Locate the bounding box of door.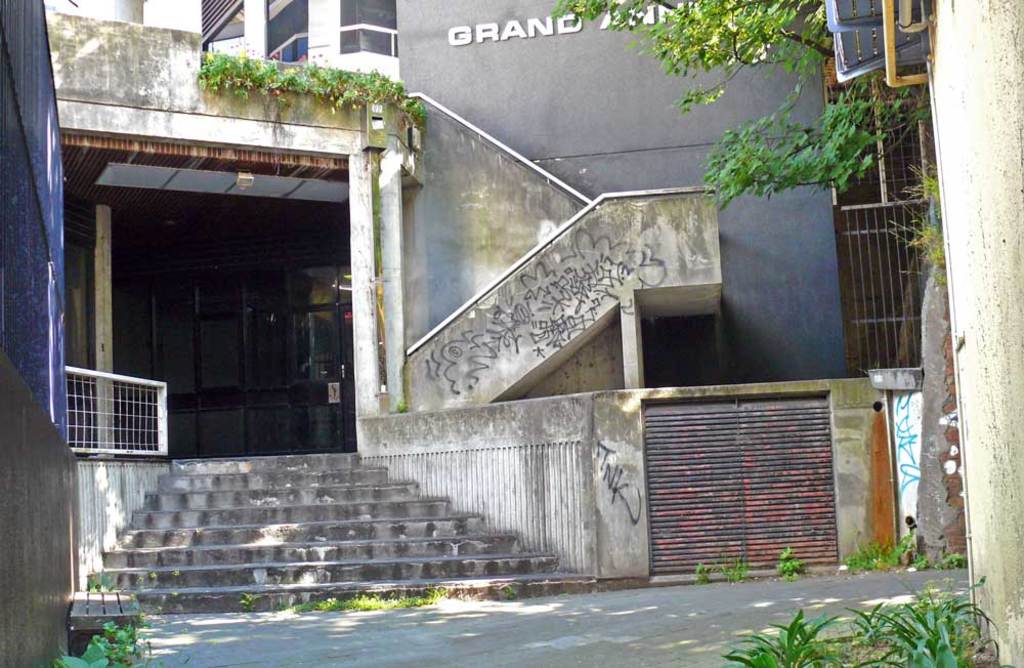
Bounding box: rect(642, 379, 847, 577).
